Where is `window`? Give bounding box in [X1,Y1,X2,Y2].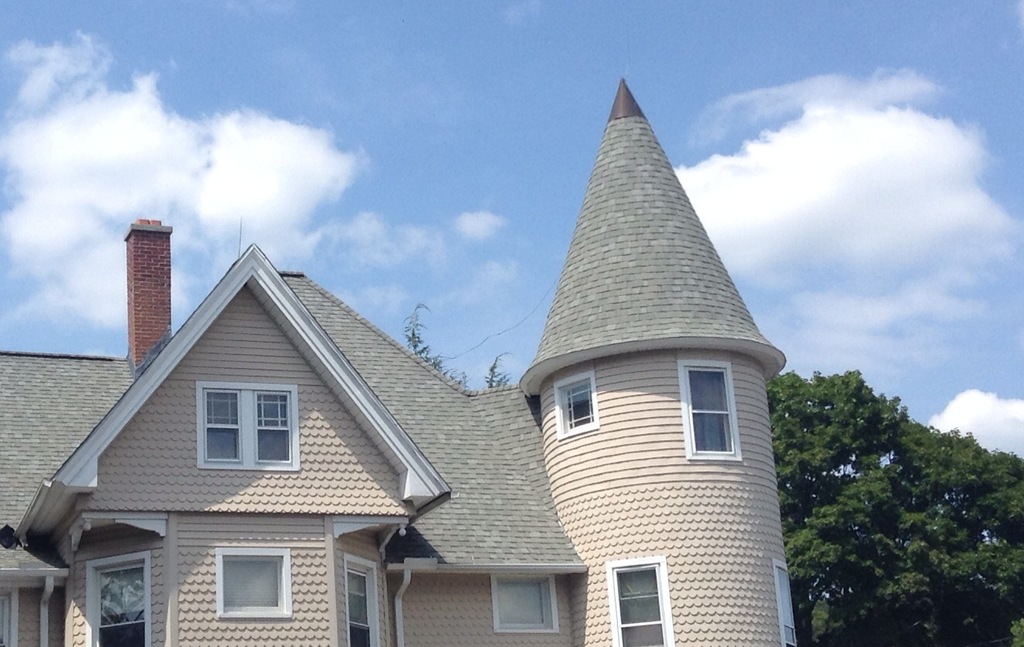
[486,573,558,635].
